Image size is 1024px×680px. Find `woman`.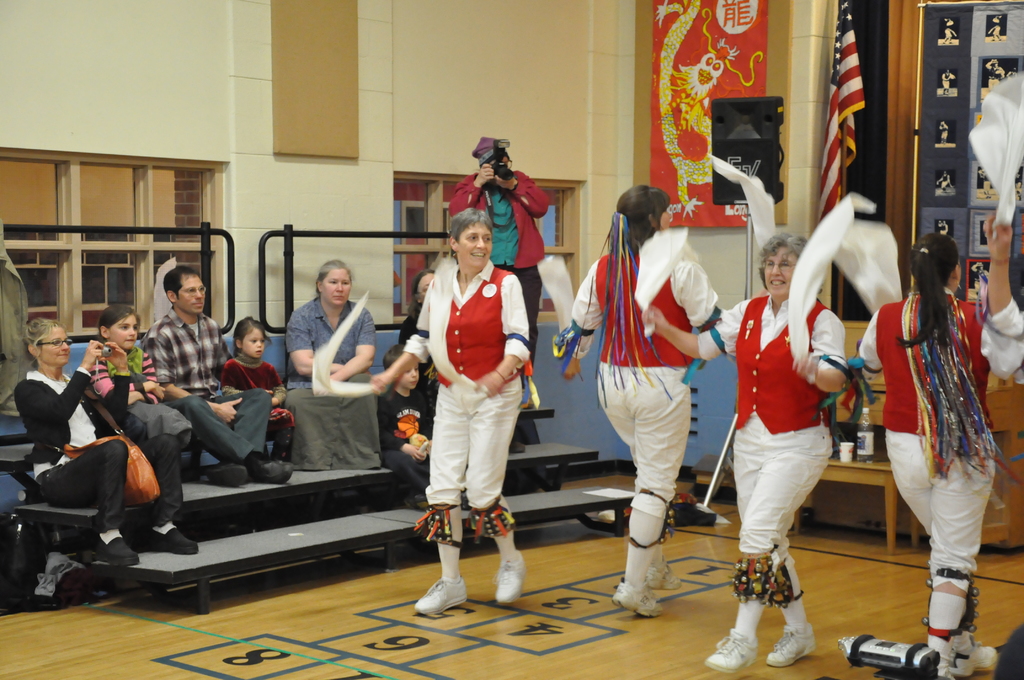
[left=15, top=316, right=204, bottom=564].
